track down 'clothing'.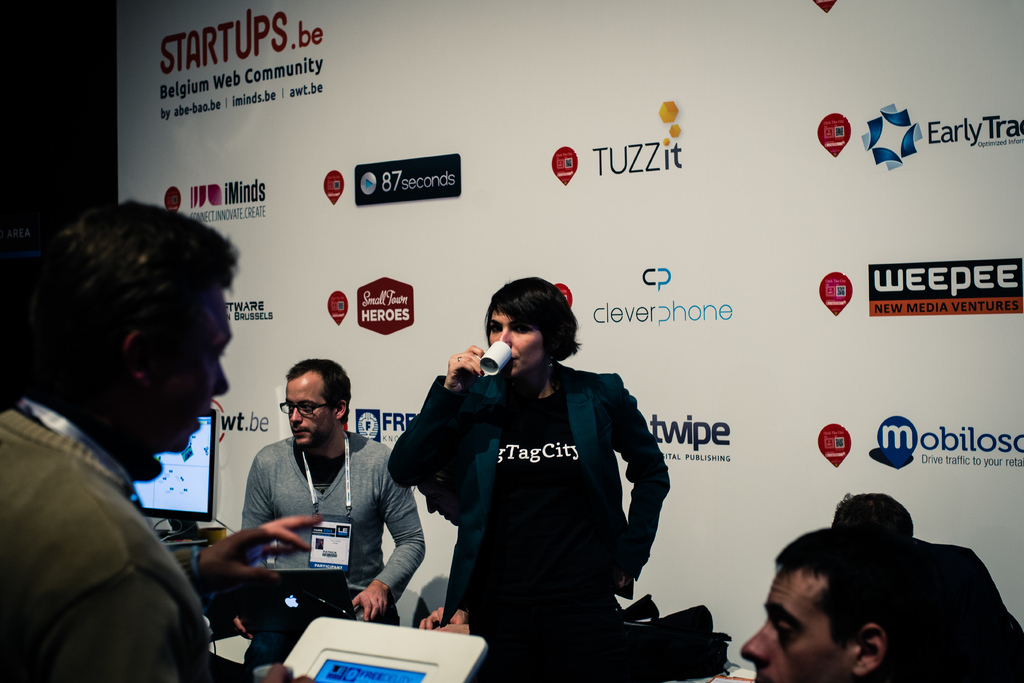
Tracked to left=239, top=430, right=426, bottom=622.
